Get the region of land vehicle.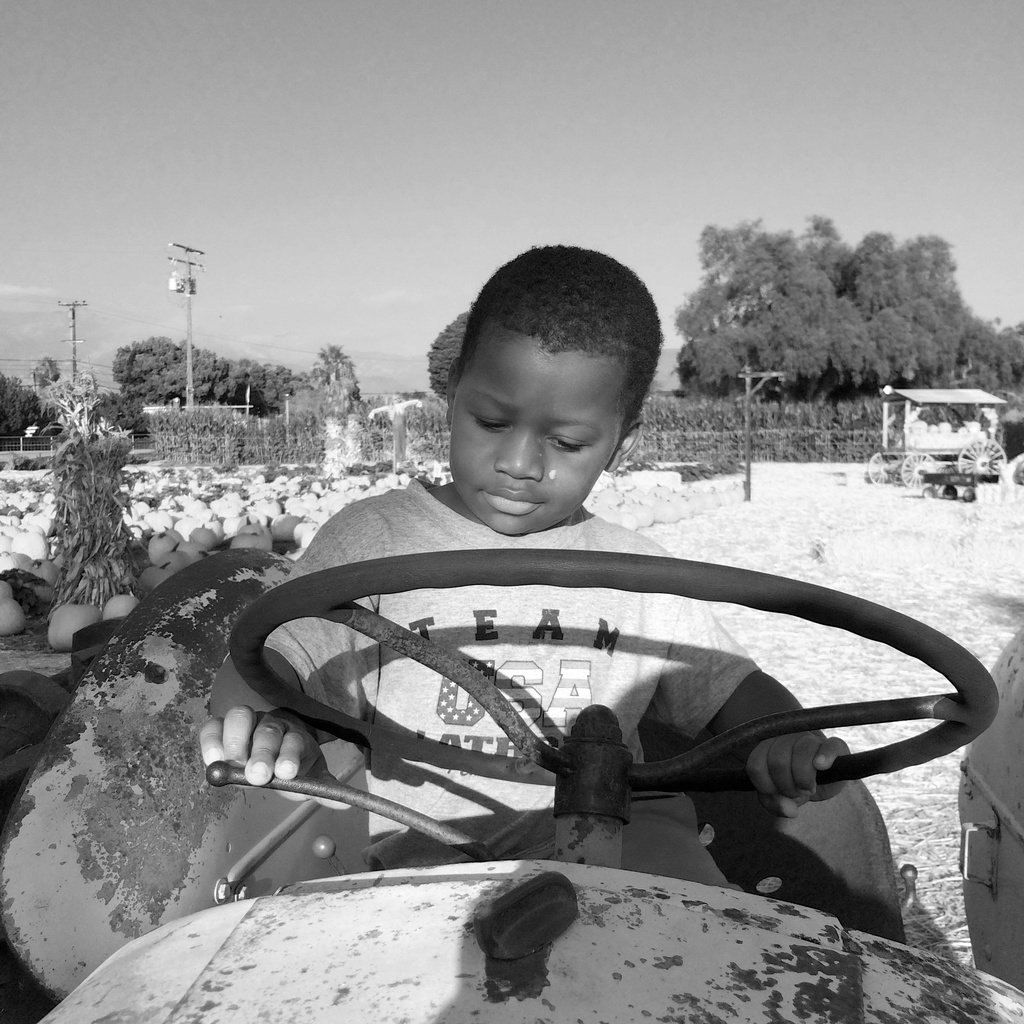
bbox=(851, 373, 1011, 516).
